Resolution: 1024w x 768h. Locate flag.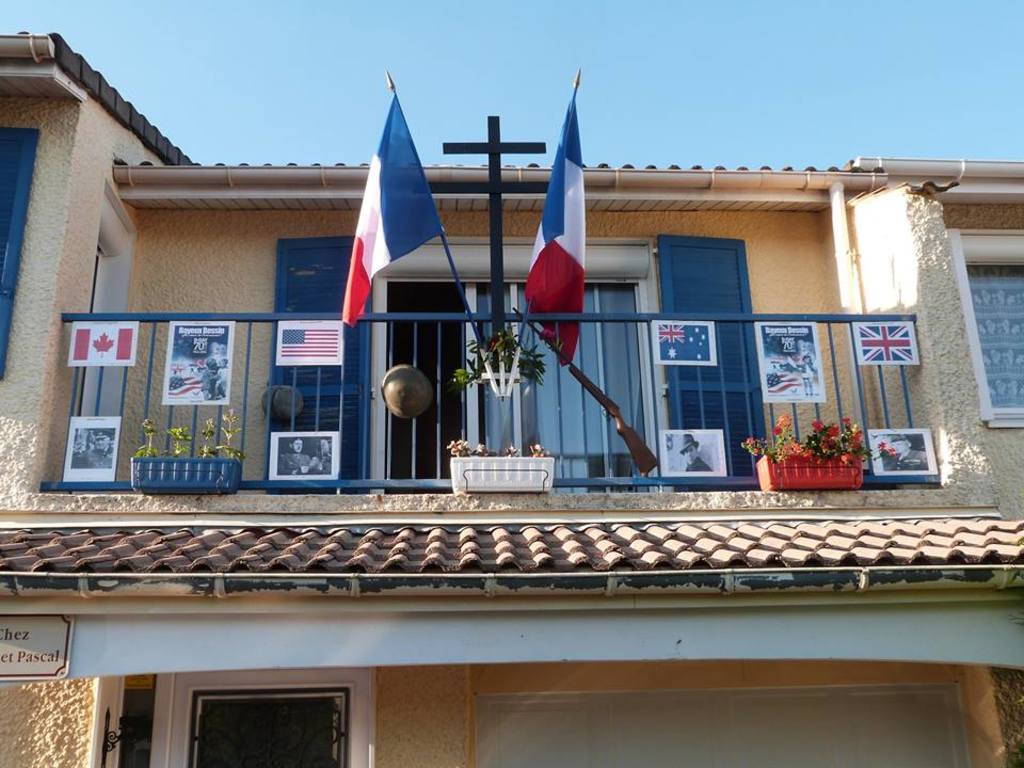
(858,323,921,363).
